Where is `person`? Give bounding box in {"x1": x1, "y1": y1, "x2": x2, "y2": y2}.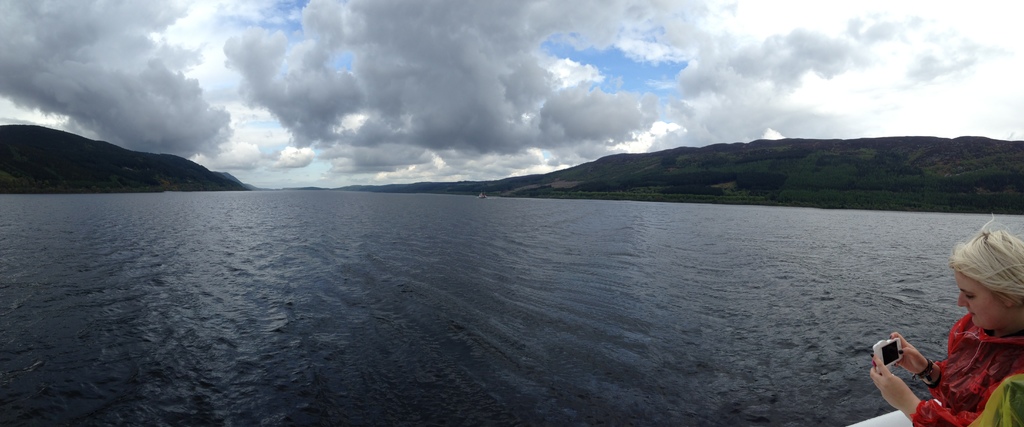
{"x1": 870, "y1": 221, "x2": 1023, "y2": 426}.
